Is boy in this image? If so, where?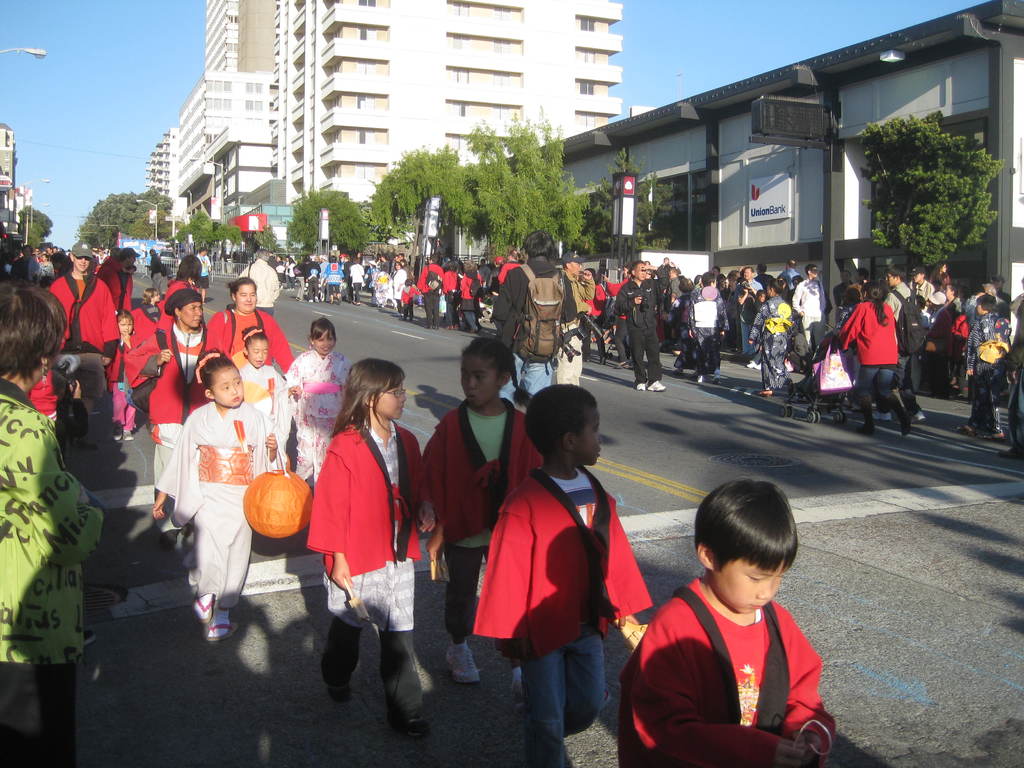
Yes, at pyautogui.locateOnScreen(873, 264, 927, 424).
